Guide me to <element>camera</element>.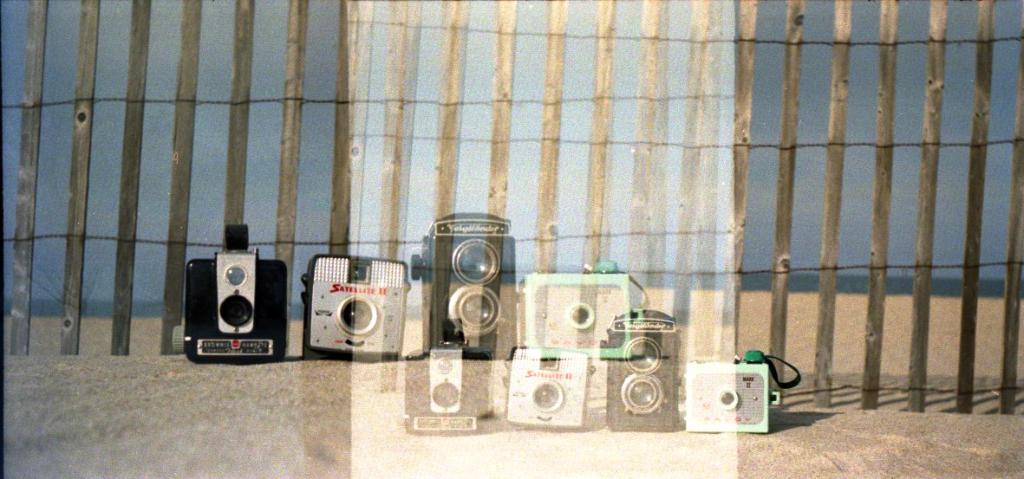
Guidance: bbox(412, 209, 519, 344).
